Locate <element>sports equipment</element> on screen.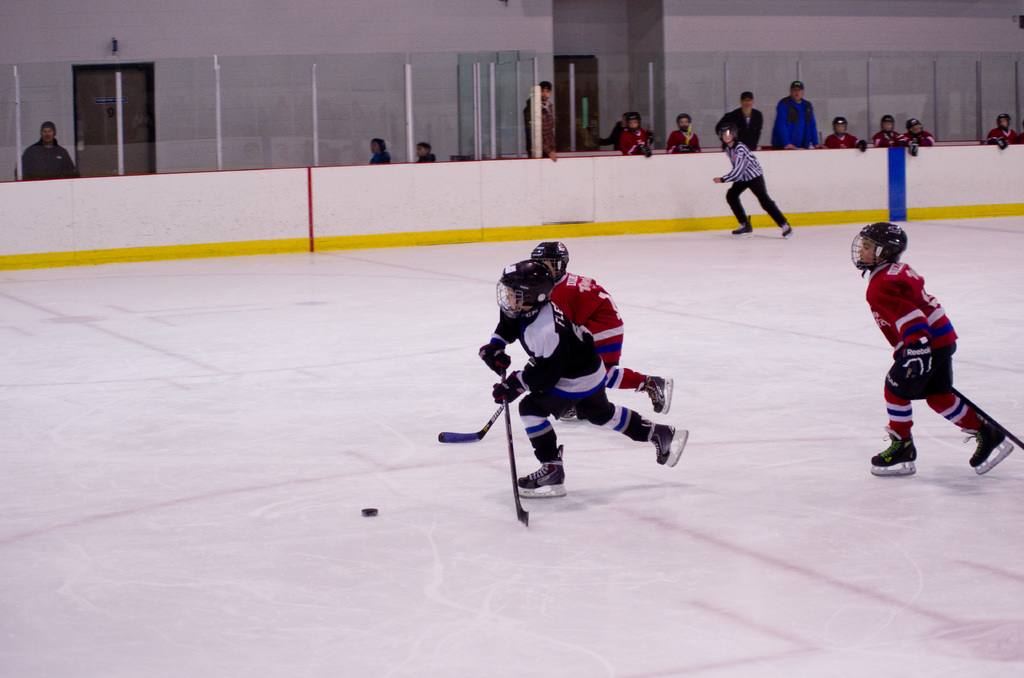
On screen at box(502, 368, 531, 529).
